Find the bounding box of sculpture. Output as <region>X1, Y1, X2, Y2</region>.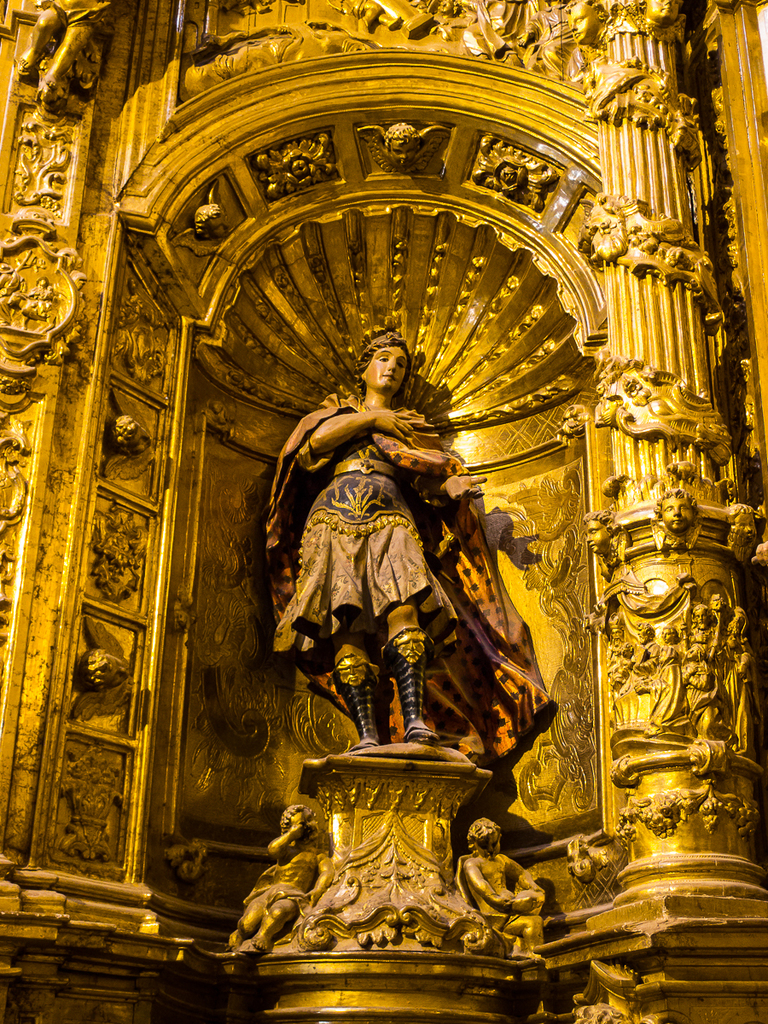
<region>228, 800, 337, 952</region>.
